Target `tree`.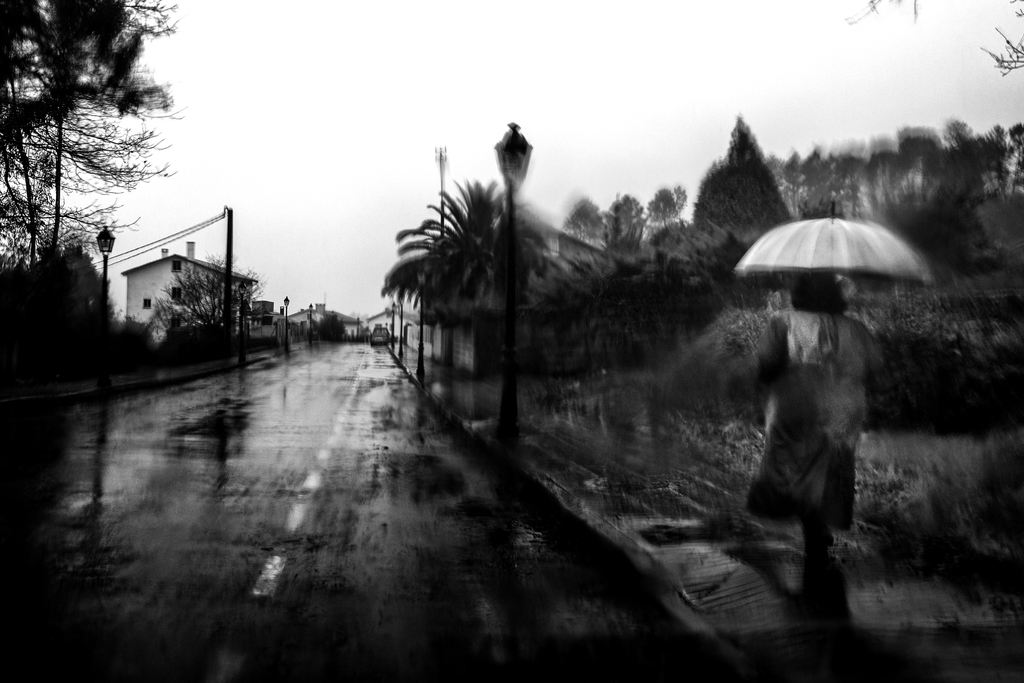
Target region: rect(649, 182, 690, 236).
